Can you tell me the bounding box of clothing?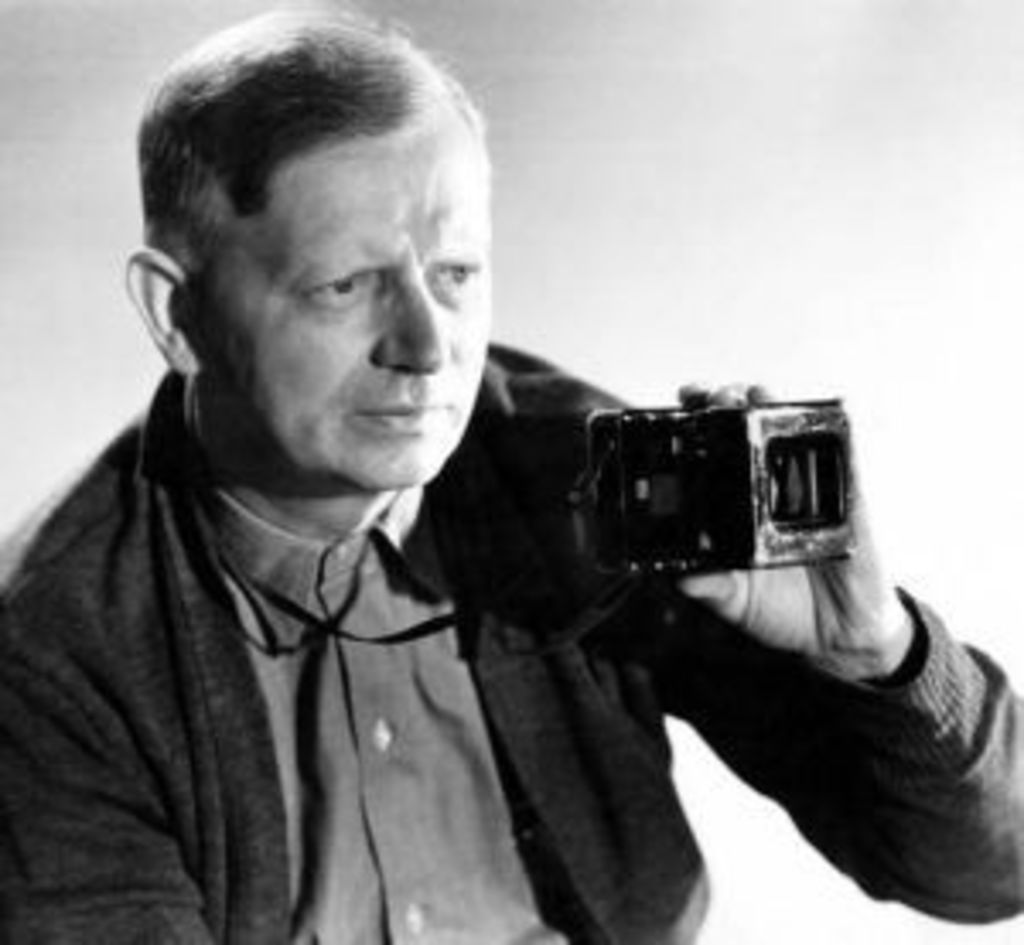
[left=0, top=201, right=891, bottom=944].
